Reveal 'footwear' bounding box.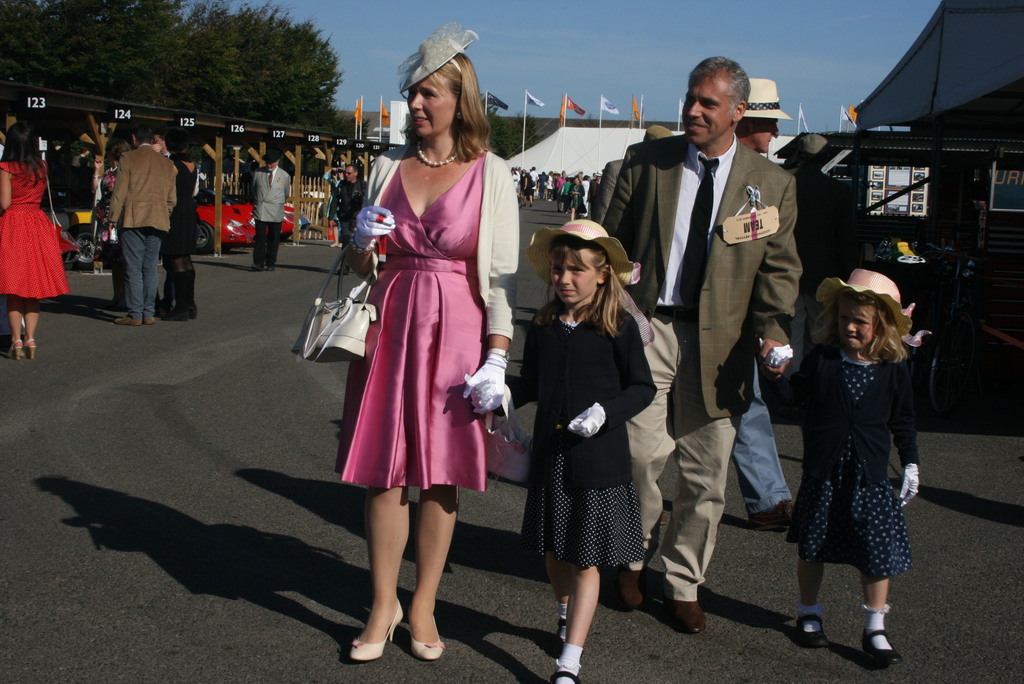
Revealed: [x1=340, y1=240, x2=345, y2=252].
